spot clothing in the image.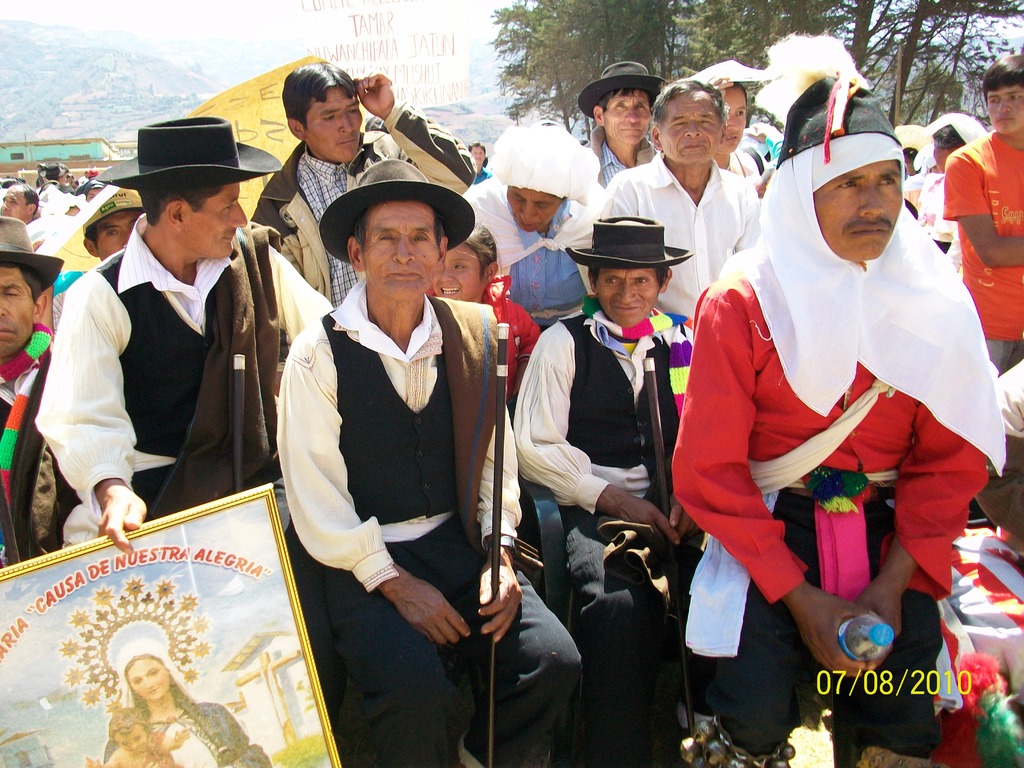
clothing found at 104:701:273:767.
